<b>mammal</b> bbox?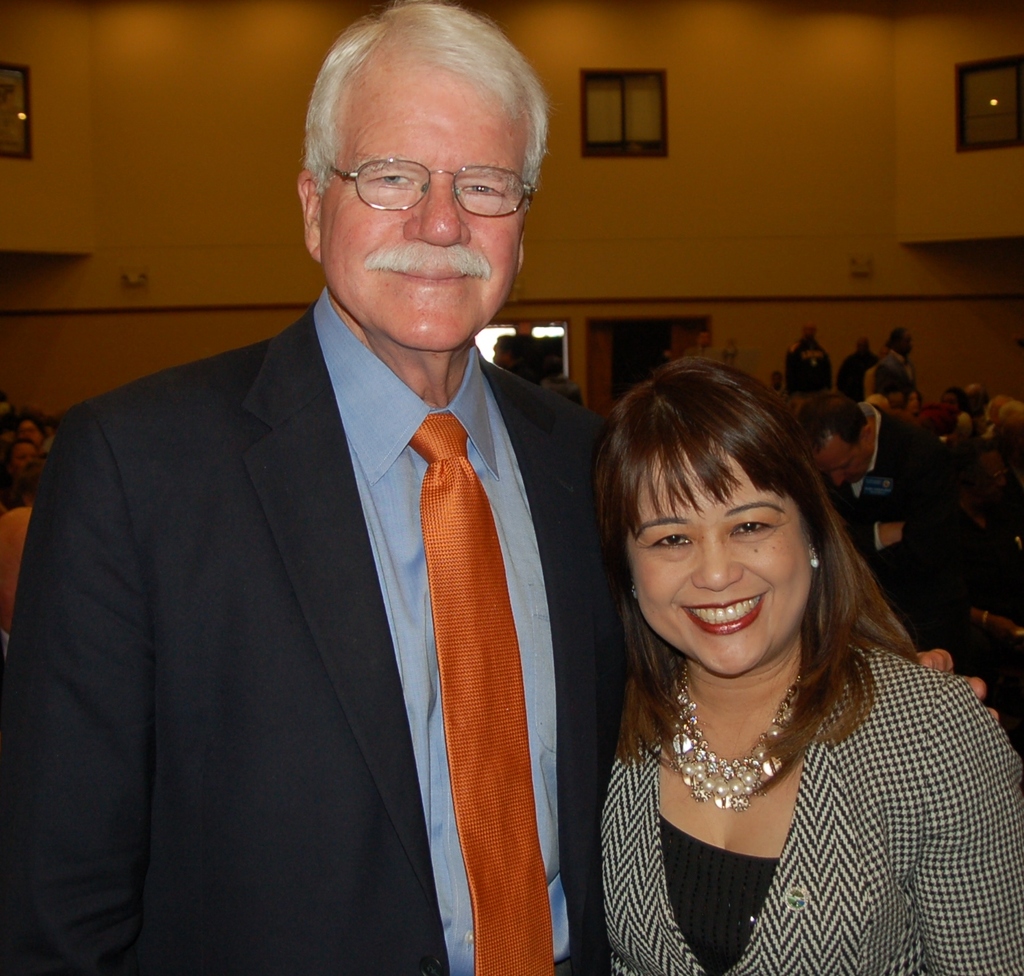
<bbox>0, 461, 38, 623</bbox>
